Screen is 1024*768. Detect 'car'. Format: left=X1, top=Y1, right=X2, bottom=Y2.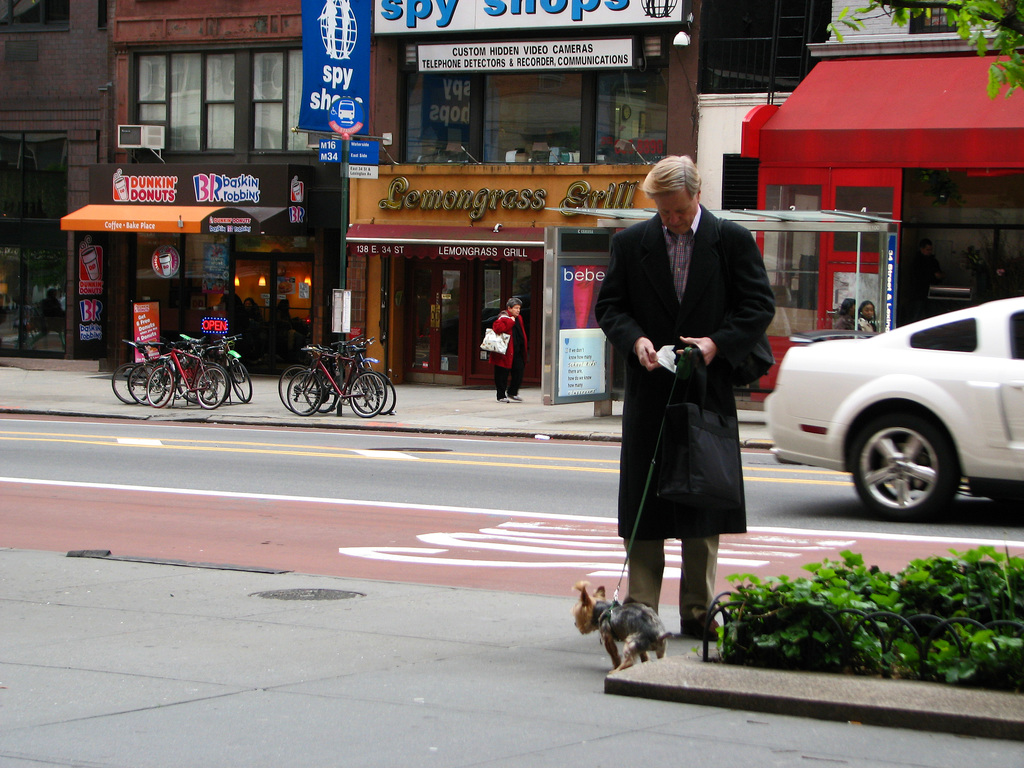
left=764, top=292, right=1023, bottom=518.
